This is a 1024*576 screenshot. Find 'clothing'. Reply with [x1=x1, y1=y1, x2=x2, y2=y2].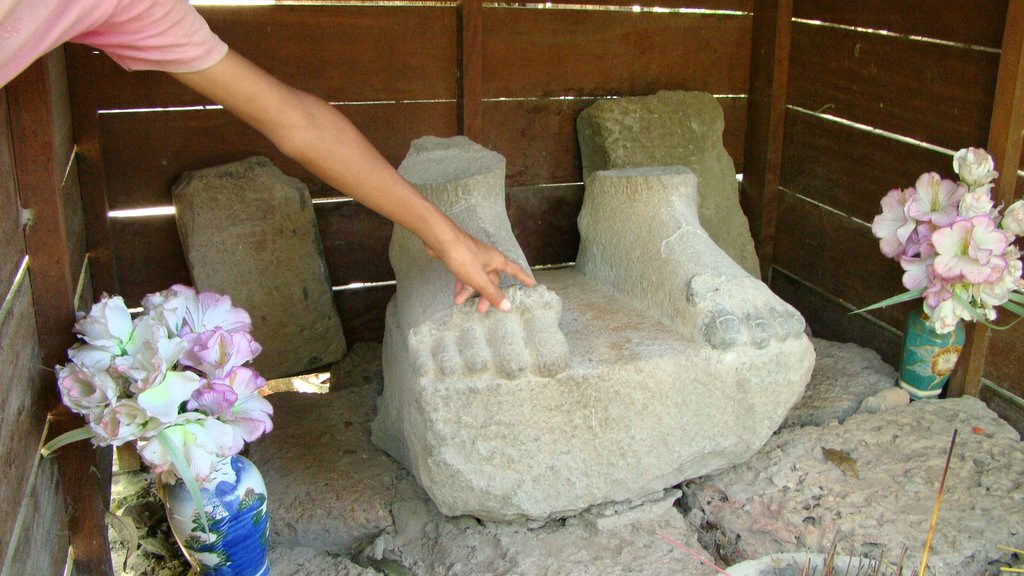
[x1=0, y1=0, x2=238, y2=88].
